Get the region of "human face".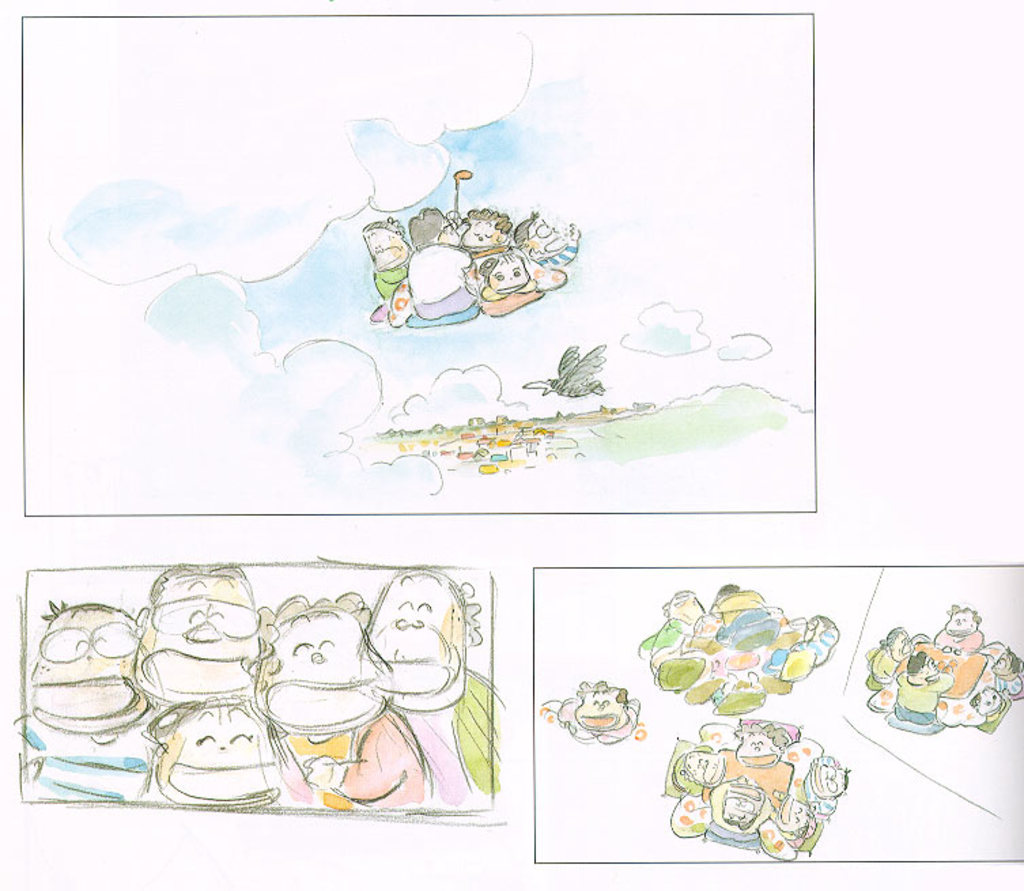
bbox=[158, 703, 277, 809].
